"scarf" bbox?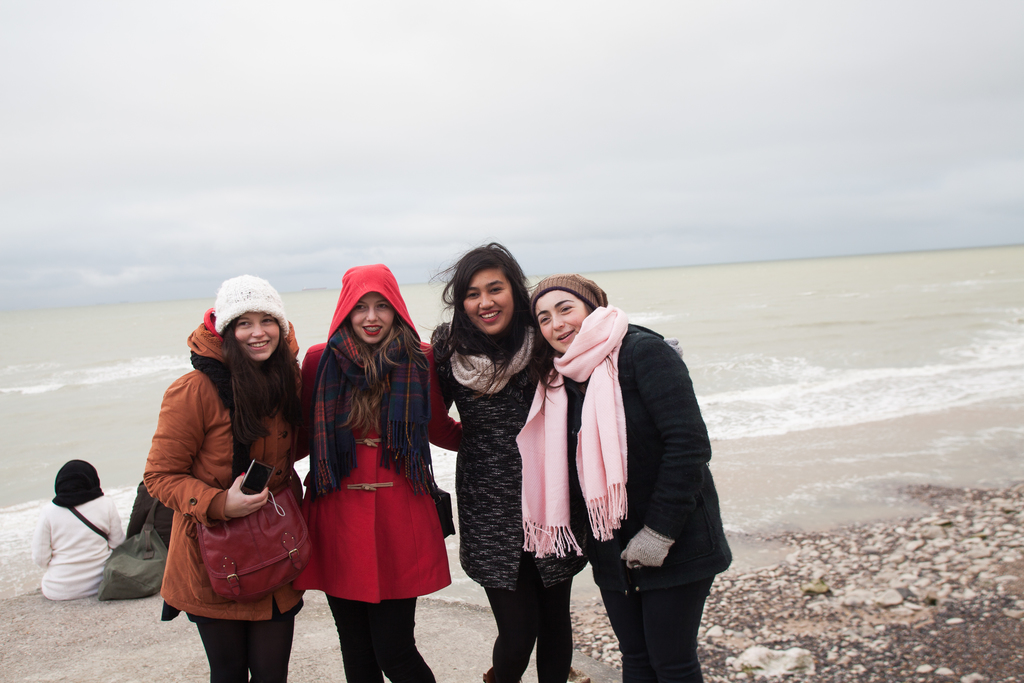
{"x1": 305, "y1": 323, "x2": 442, "y2": 495}
